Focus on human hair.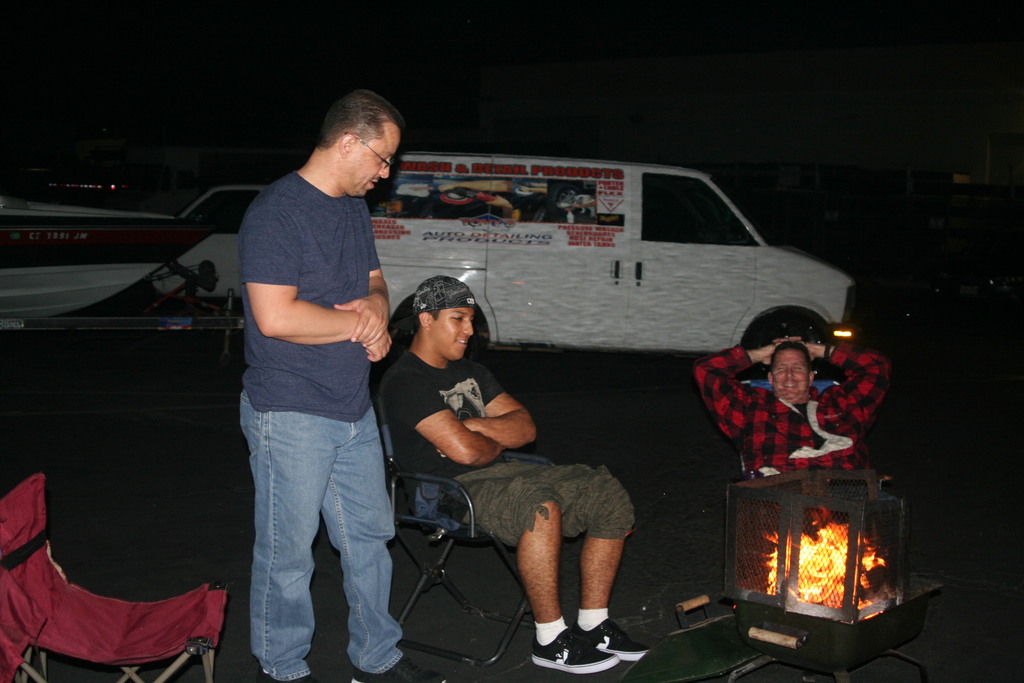
Focused at 317 86 412 155.
